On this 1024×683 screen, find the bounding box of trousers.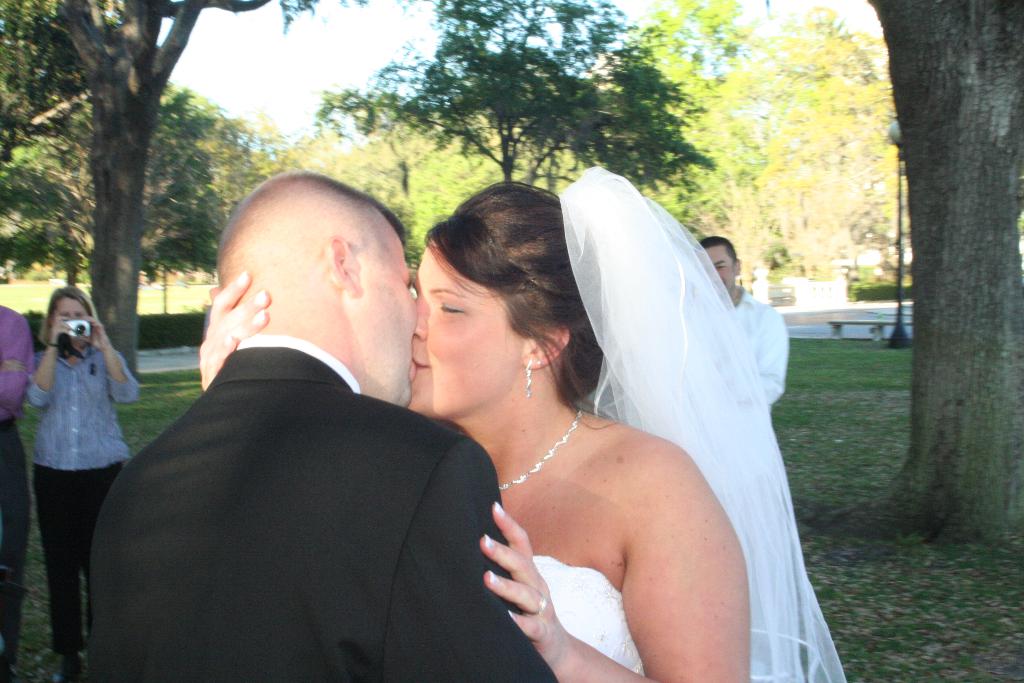
Bounding box: x1=28 y1=460 x2=125 y2=646.
